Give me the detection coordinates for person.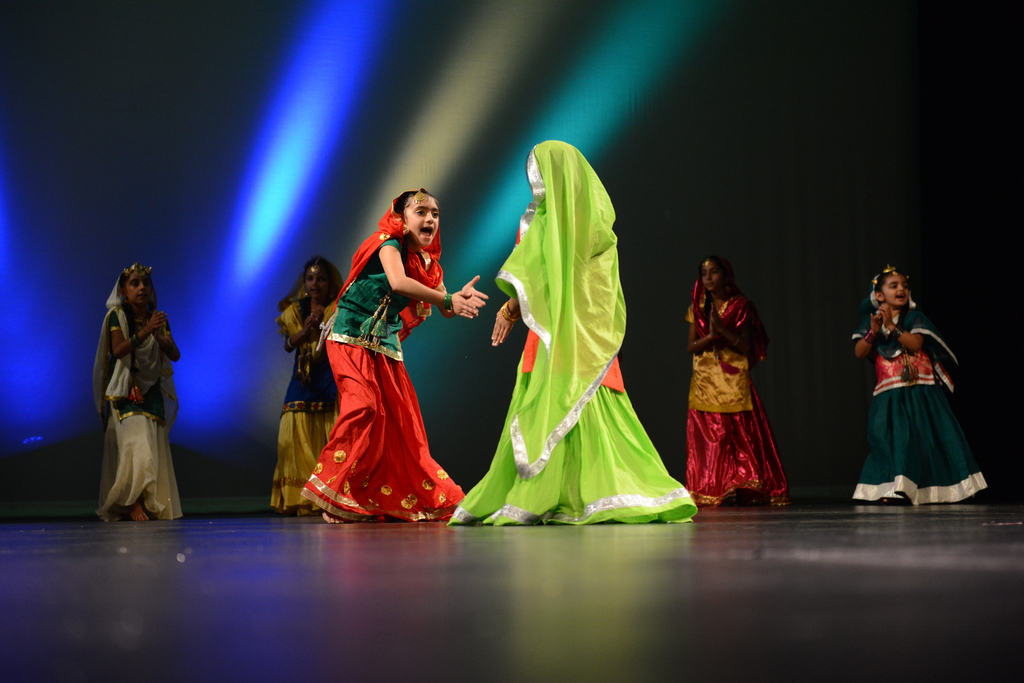
(left=320, top=189, right=465, bottom=525).
